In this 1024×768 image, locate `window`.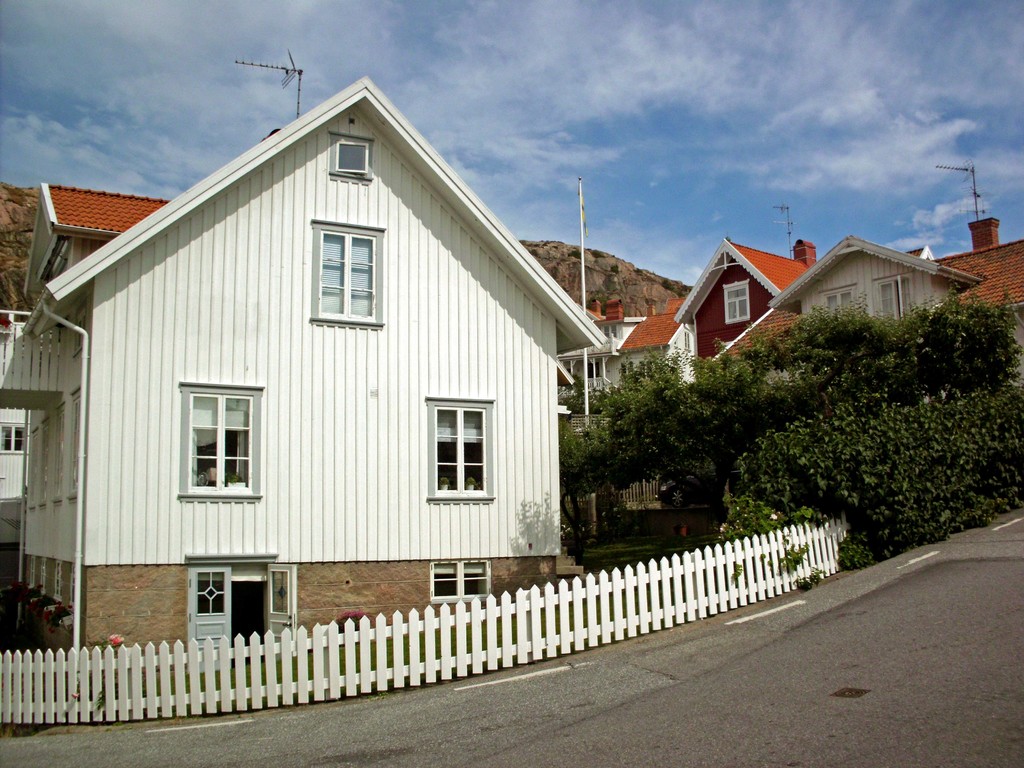
Bounding box: 1,422,31,456.
